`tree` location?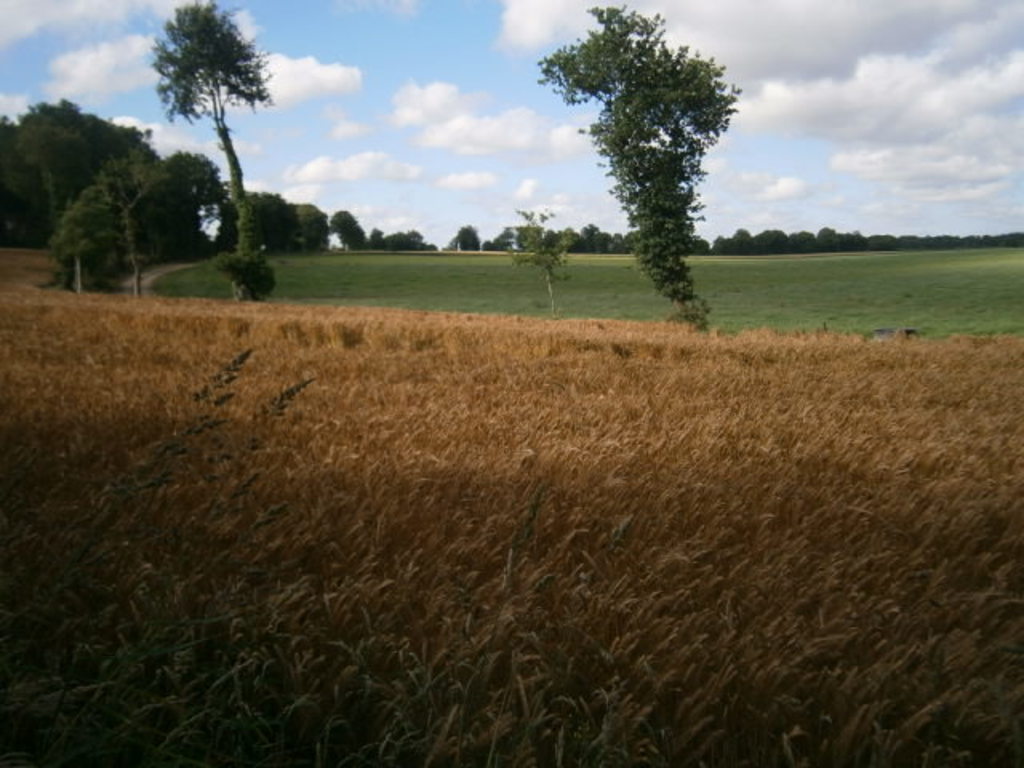
left=157, top=141, right=242, bottom=262
